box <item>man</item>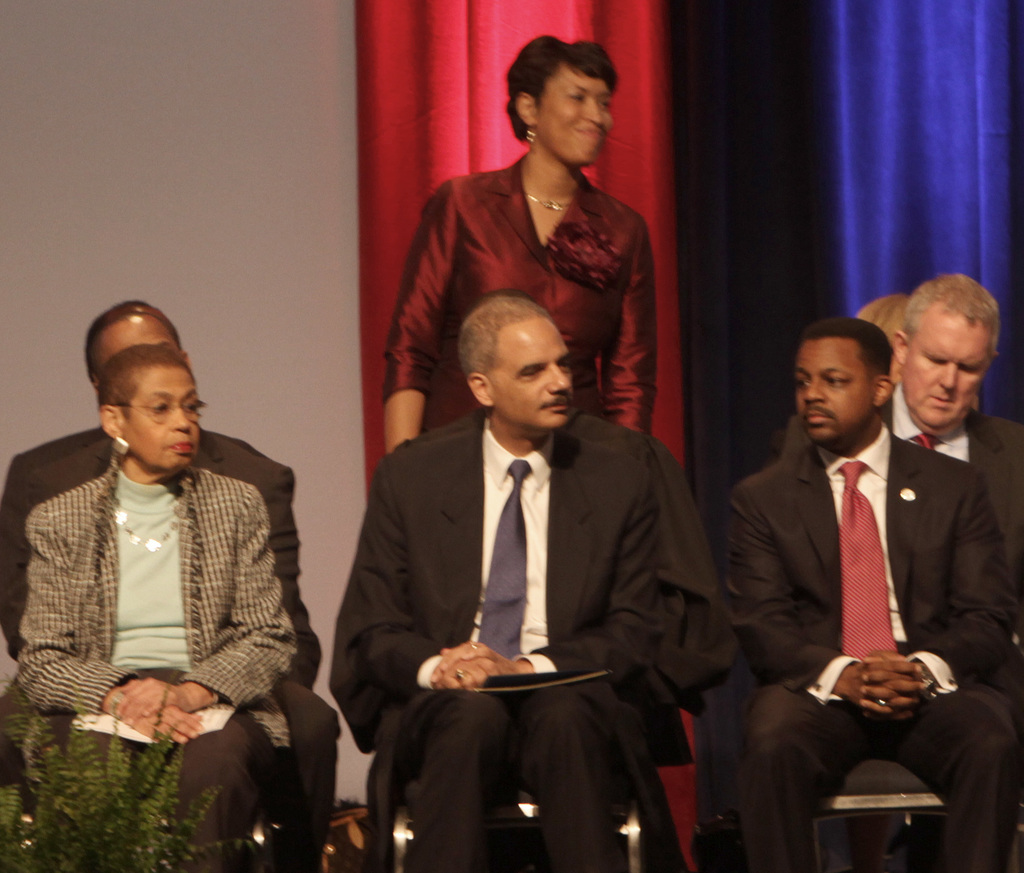
(338, 292, 669, 872)
